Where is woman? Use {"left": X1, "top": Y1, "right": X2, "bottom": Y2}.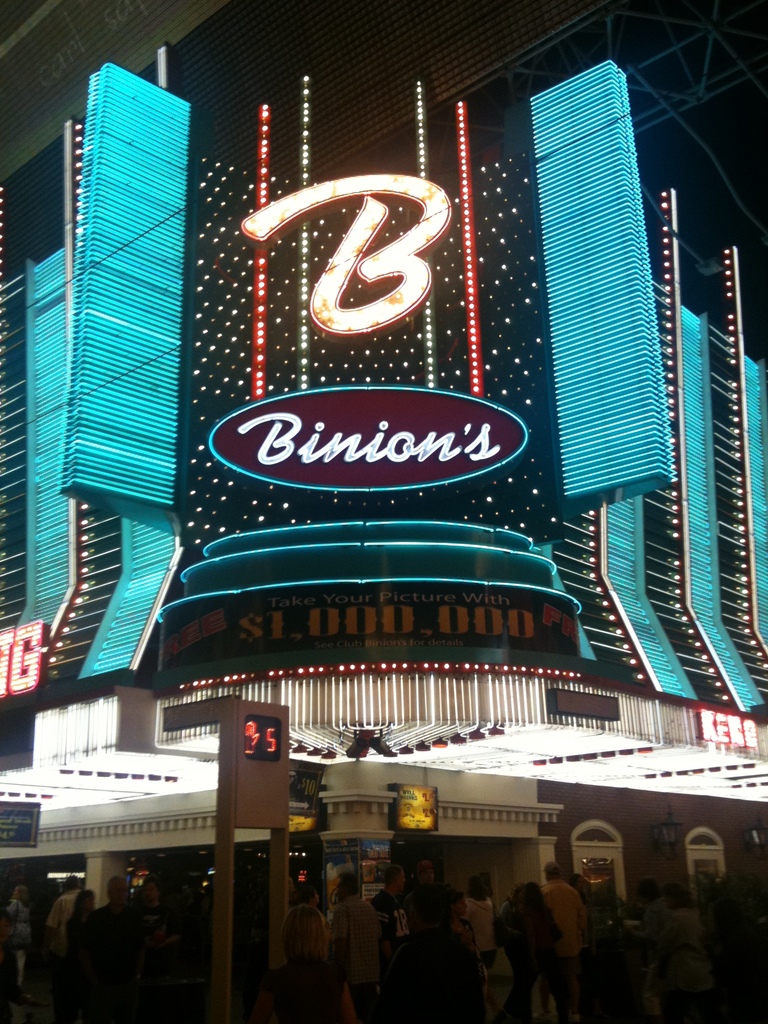
{"left": 68, "top": 884, "right": 103, "bottom": 1011}.
